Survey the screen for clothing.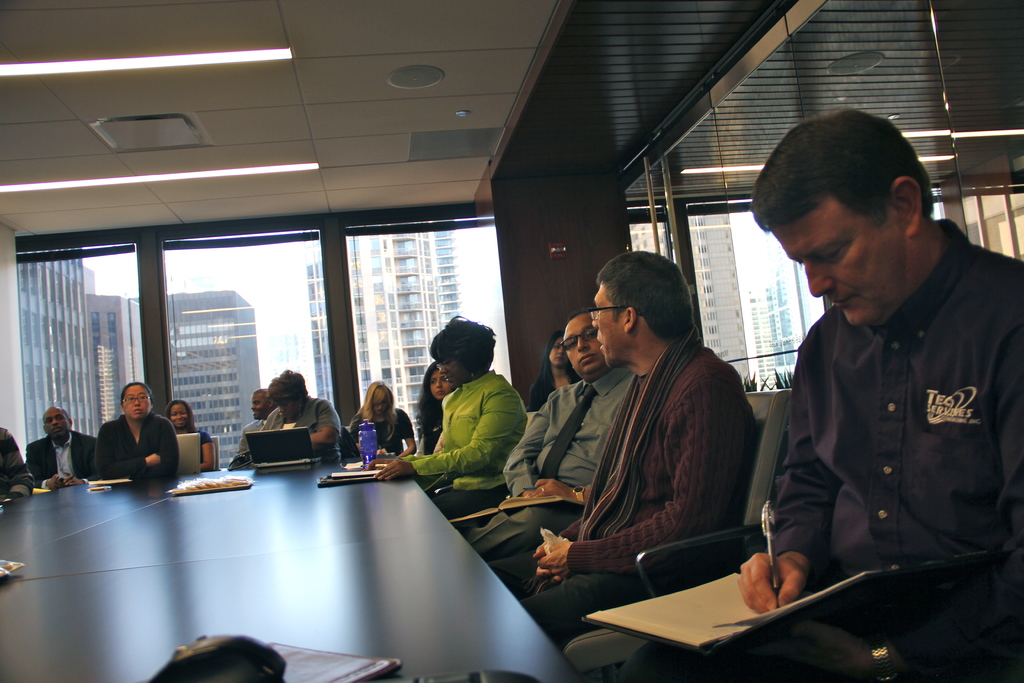
Survey found: 0,434,20,490.
